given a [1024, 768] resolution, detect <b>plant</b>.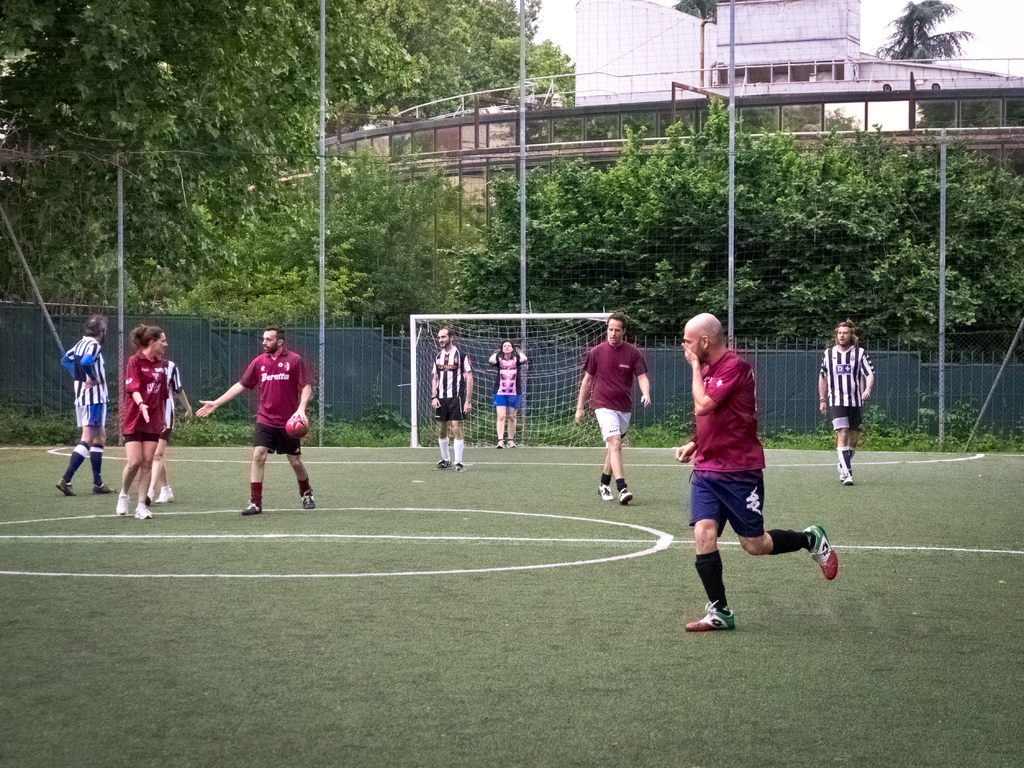
616 398 711 443.
